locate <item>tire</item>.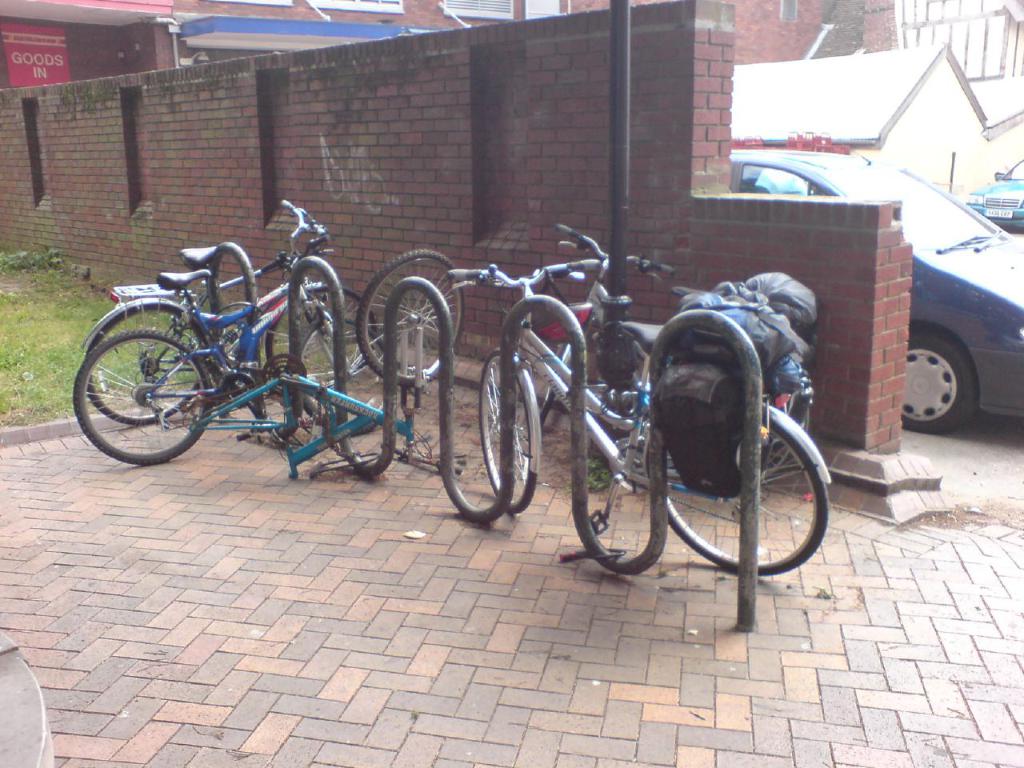
Bounding box: 264 282 382 384.
